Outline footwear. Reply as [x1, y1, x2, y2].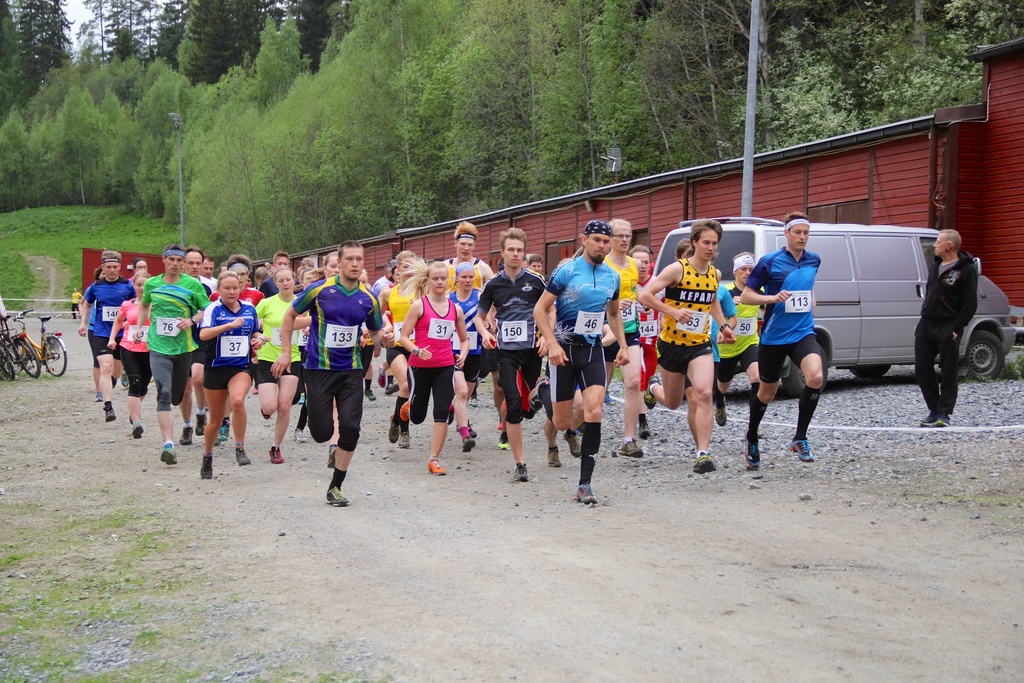
[457, 420, 472, 433].
